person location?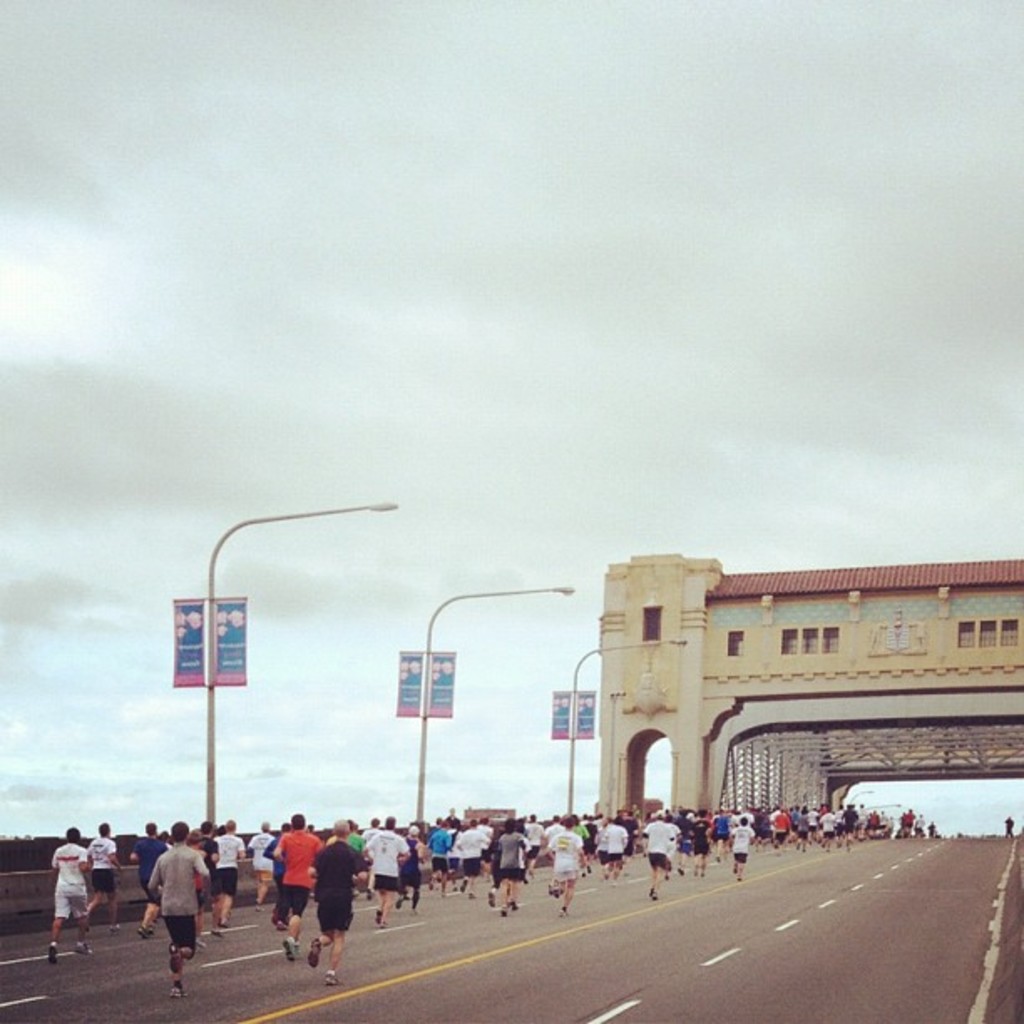
x1=244, y1=820, x2=276, y2=904
